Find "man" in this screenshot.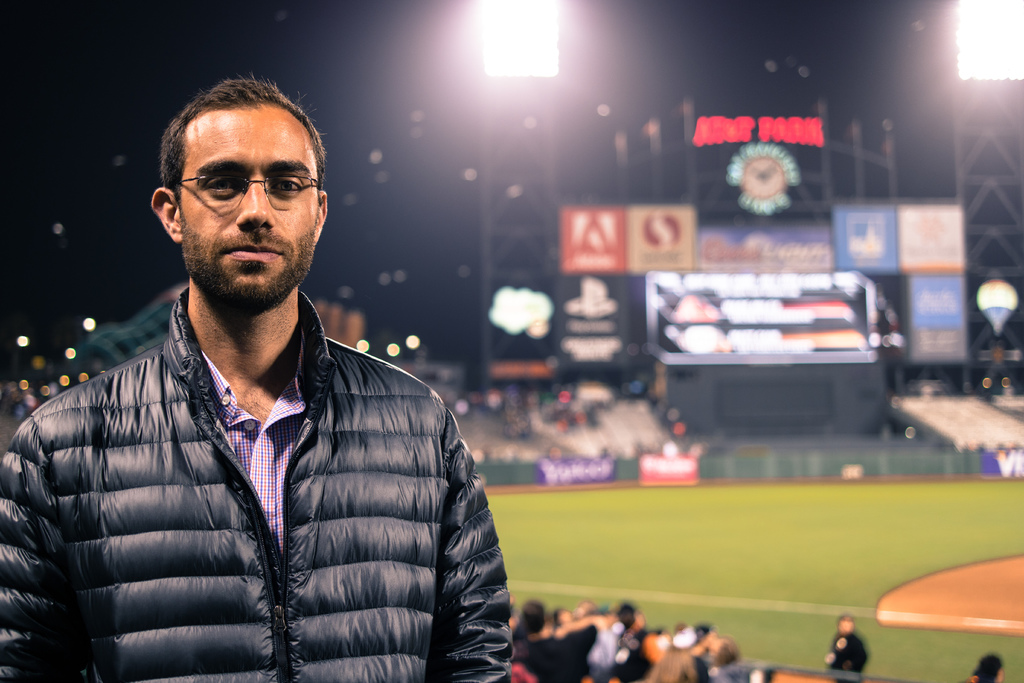
The bounding box for "man" is select_region(16, 85, 528, 680).
